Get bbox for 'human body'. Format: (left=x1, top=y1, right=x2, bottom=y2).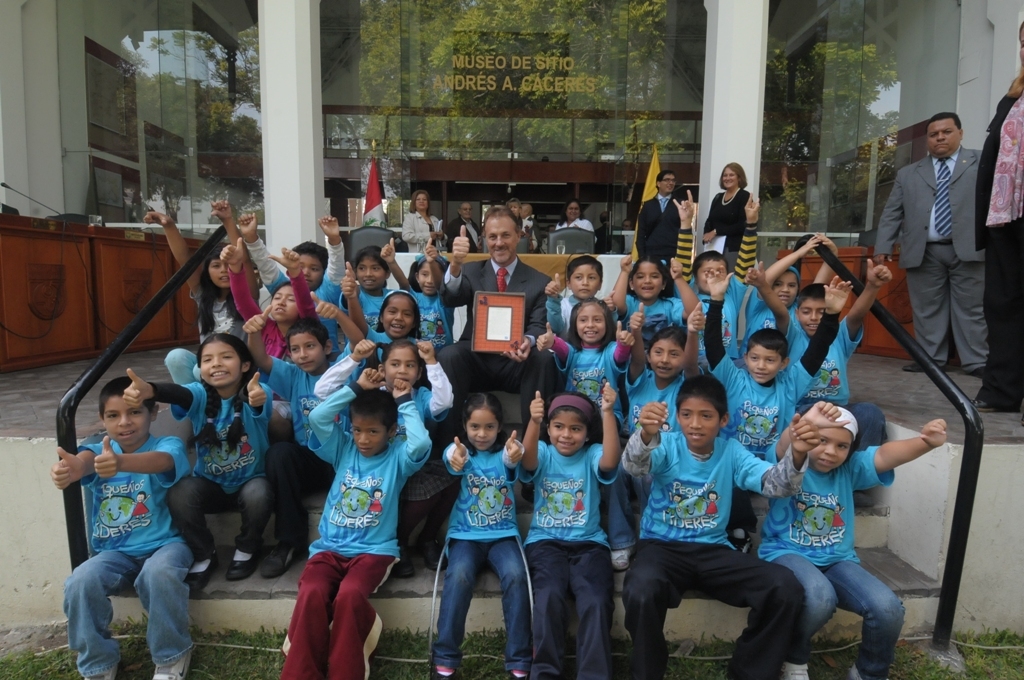
(left=743, top=261, right=892, bottom=507).
